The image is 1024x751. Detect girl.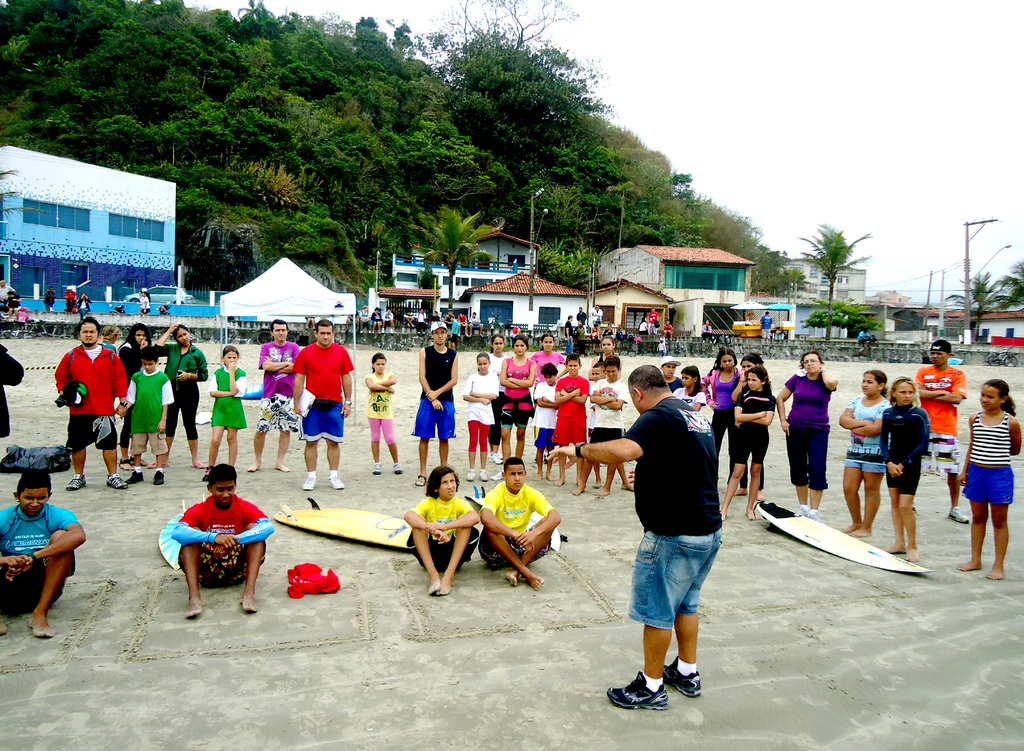
Detection: l=461, t=355, r=500, b=482.
